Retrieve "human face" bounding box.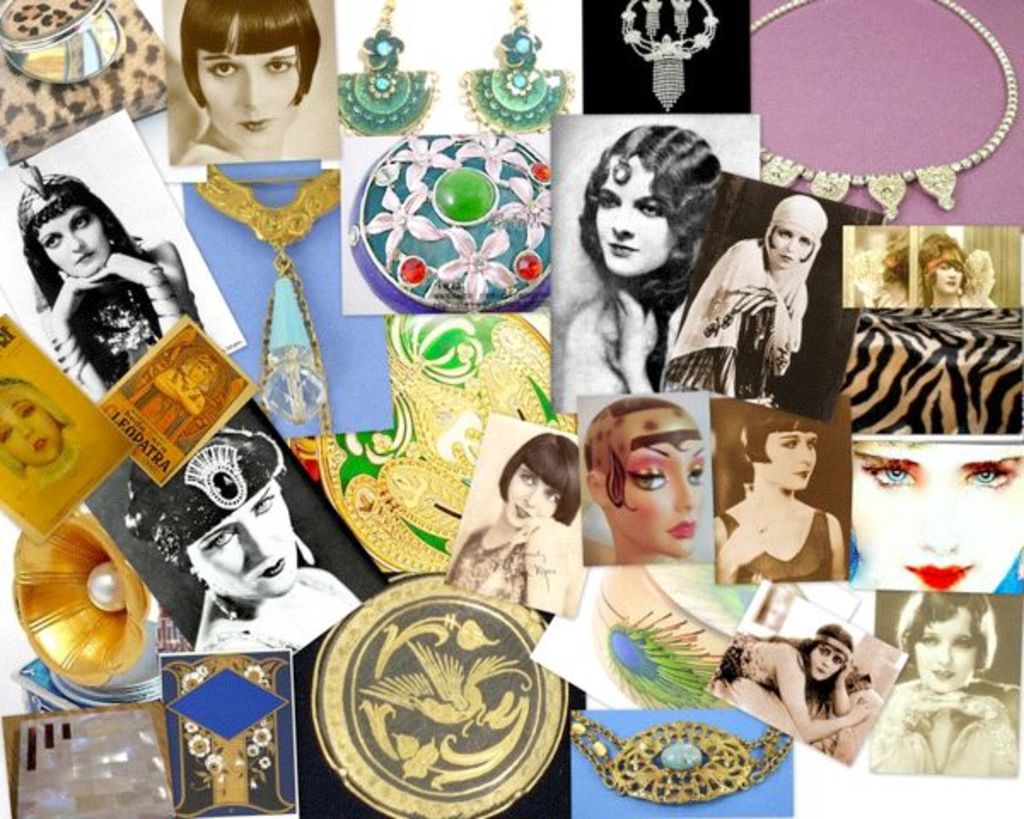
Bounding box: Rect(807, 643, 847, 679).
